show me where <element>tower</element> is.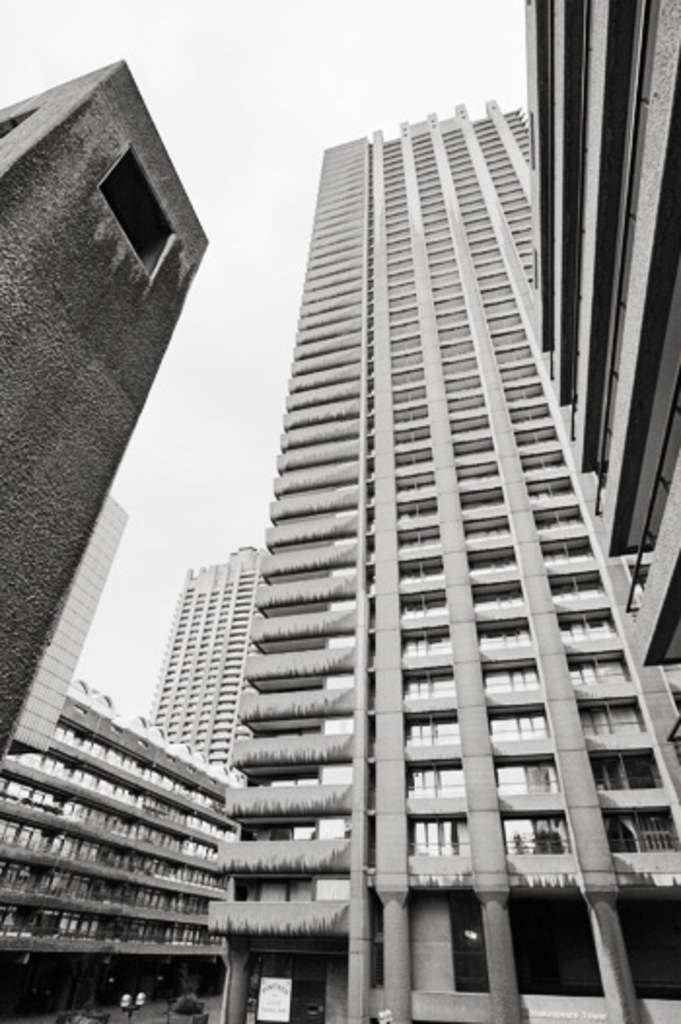
<element>tower</element> is at region(111, 62, 656, 960).
